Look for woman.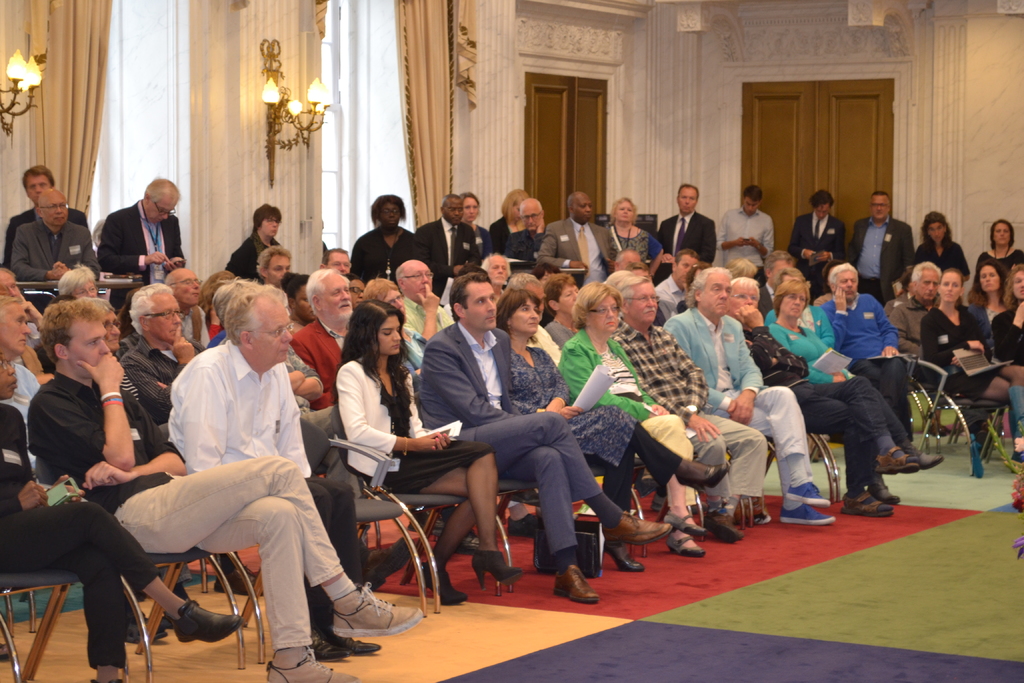
Found: [x1=0, y1=342, x2=243, y2=682].
